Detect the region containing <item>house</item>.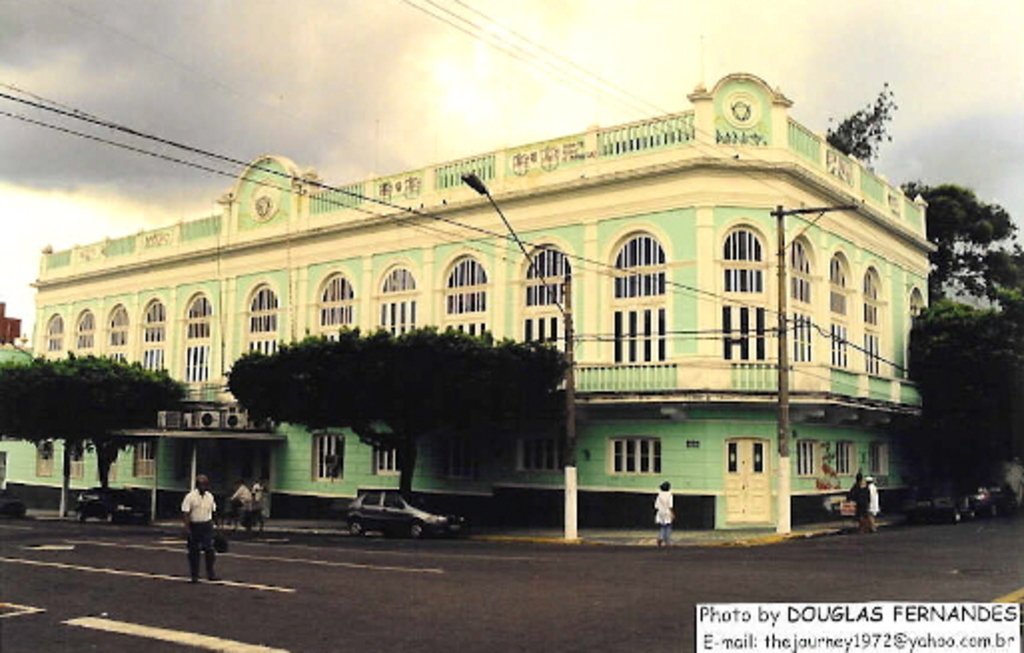
pyautogui.locateOnScreen(54, 72, 922, 535).
